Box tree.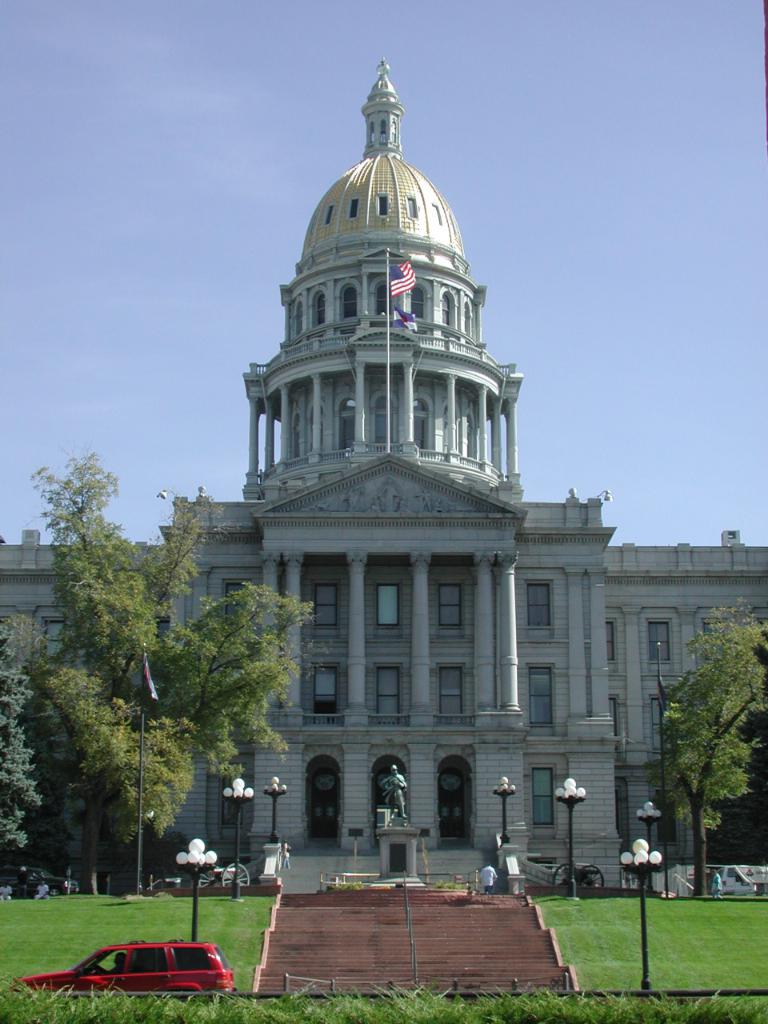
x1=658, y1=615, x2=759, y2=869.
